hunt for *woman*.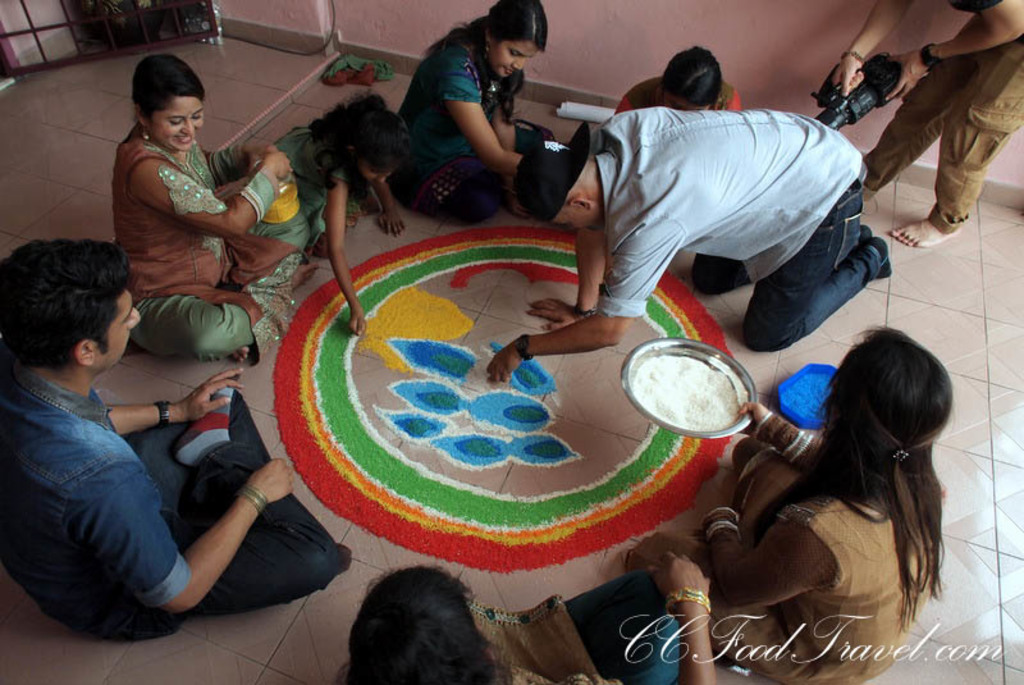
Hunted down at pyautogui.locateOnScreen(604, 45, 745, 131).
